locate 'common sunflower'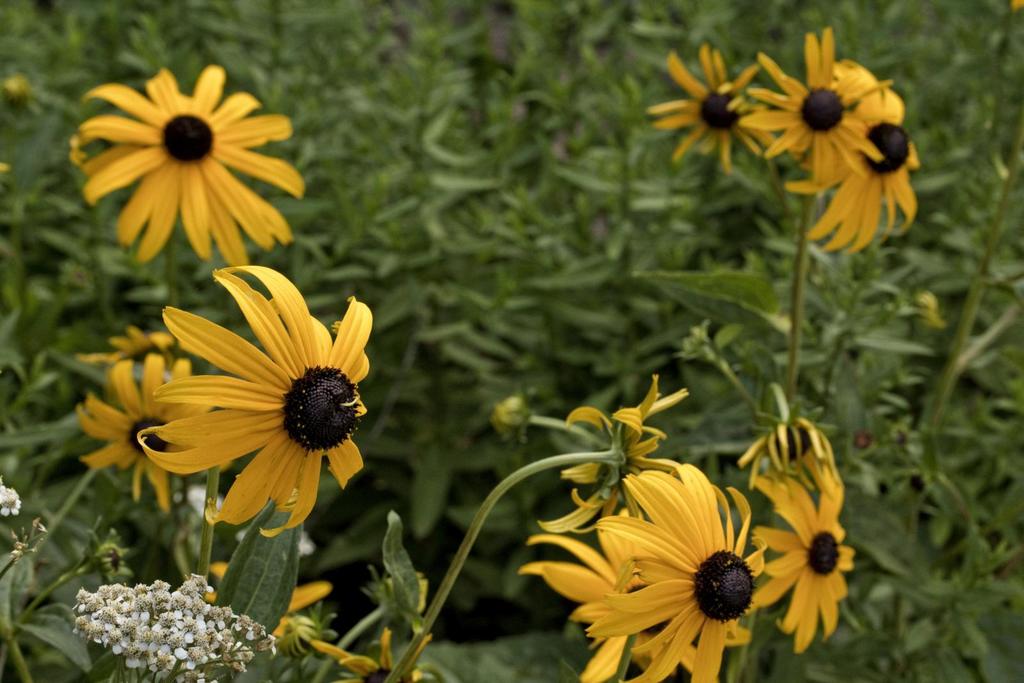
left=76, top=361, right=202, bottom=522
